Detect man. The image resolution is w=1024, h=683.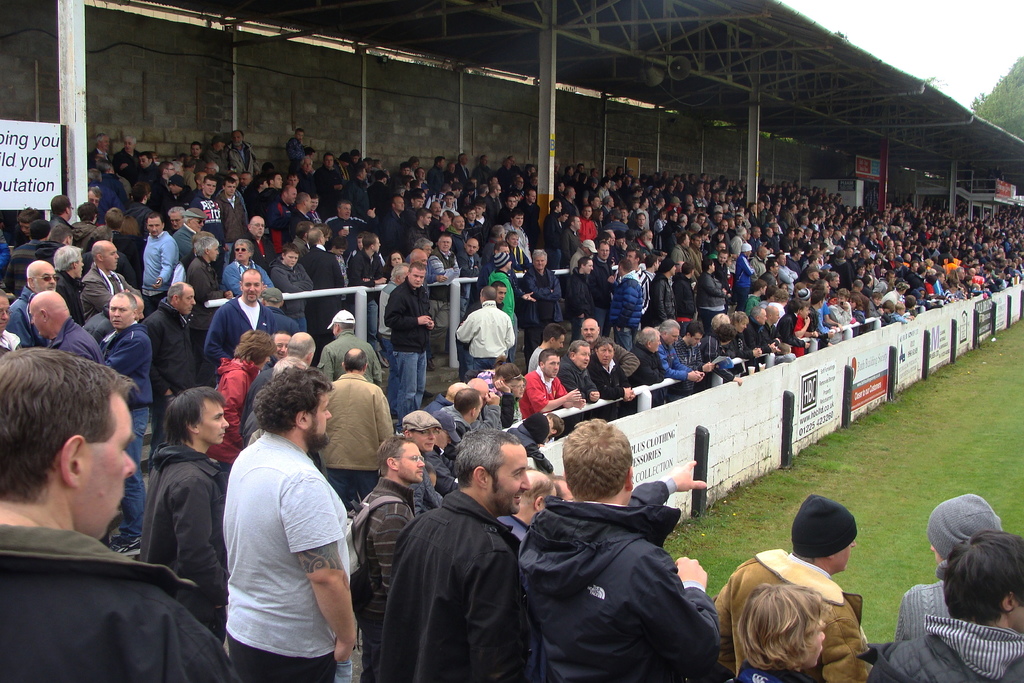
<bbox>384, 425, 522, 682</bbox>.
